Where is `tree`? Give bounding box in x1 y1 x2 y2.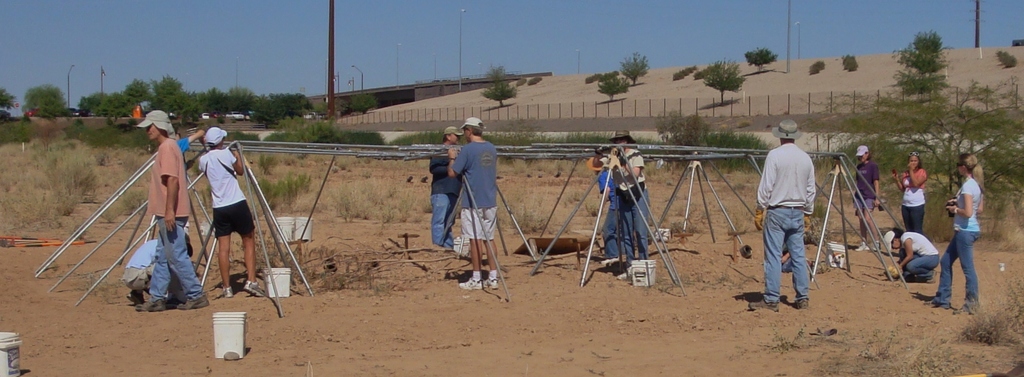
143 69 185 115.
